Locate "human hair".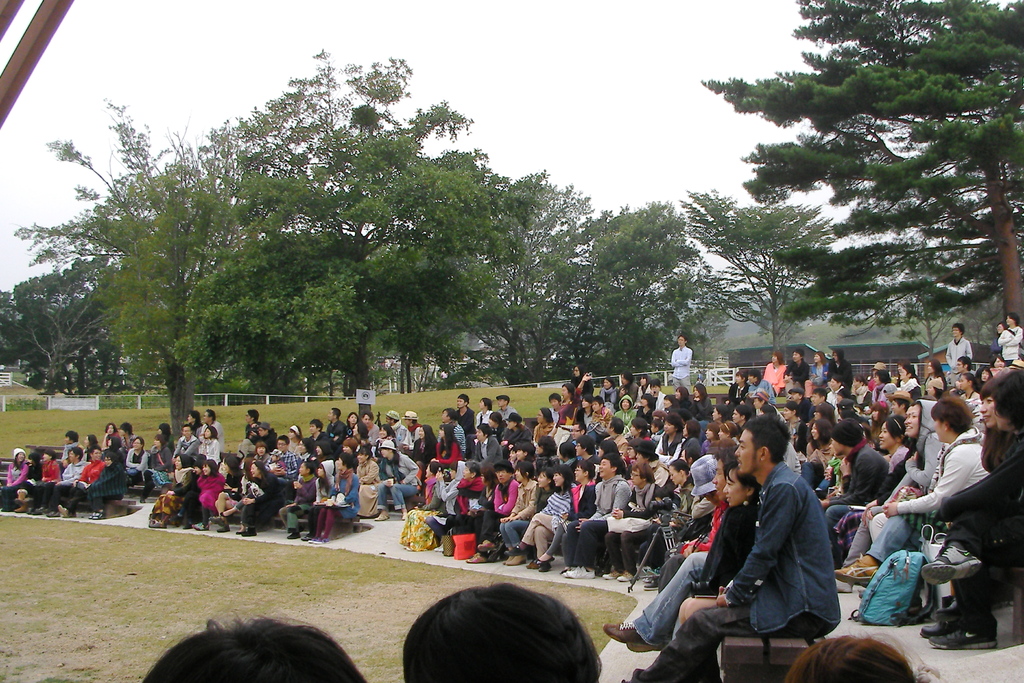
Bounding box: bbox=[929, 394, 973, 435].
